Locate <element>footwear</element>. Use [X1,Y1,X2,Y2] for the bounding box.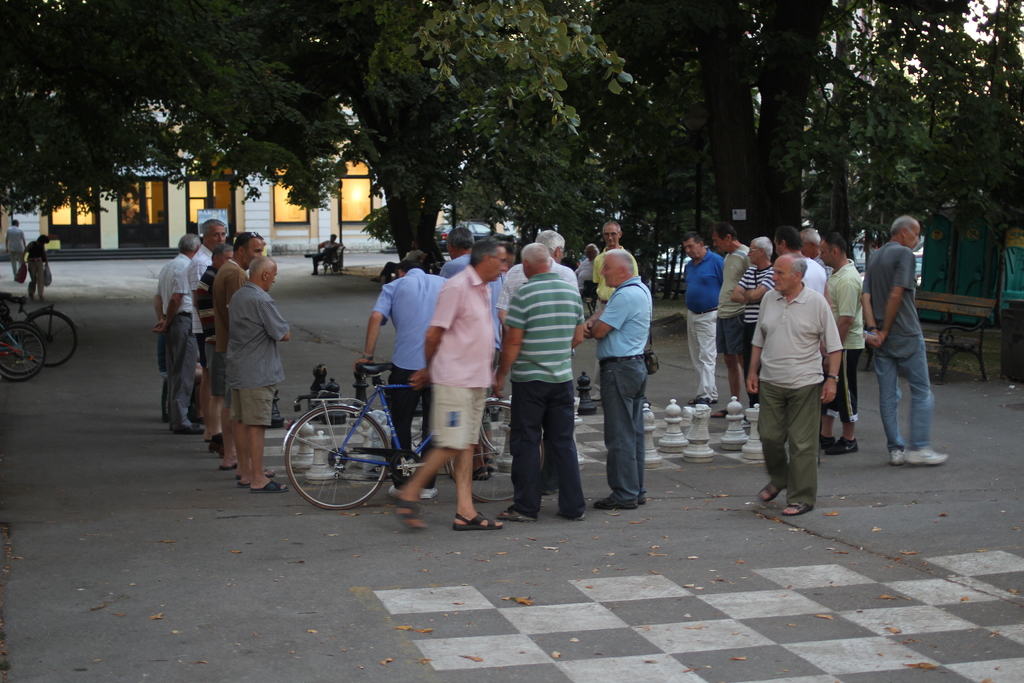
[210,434,226,456].
